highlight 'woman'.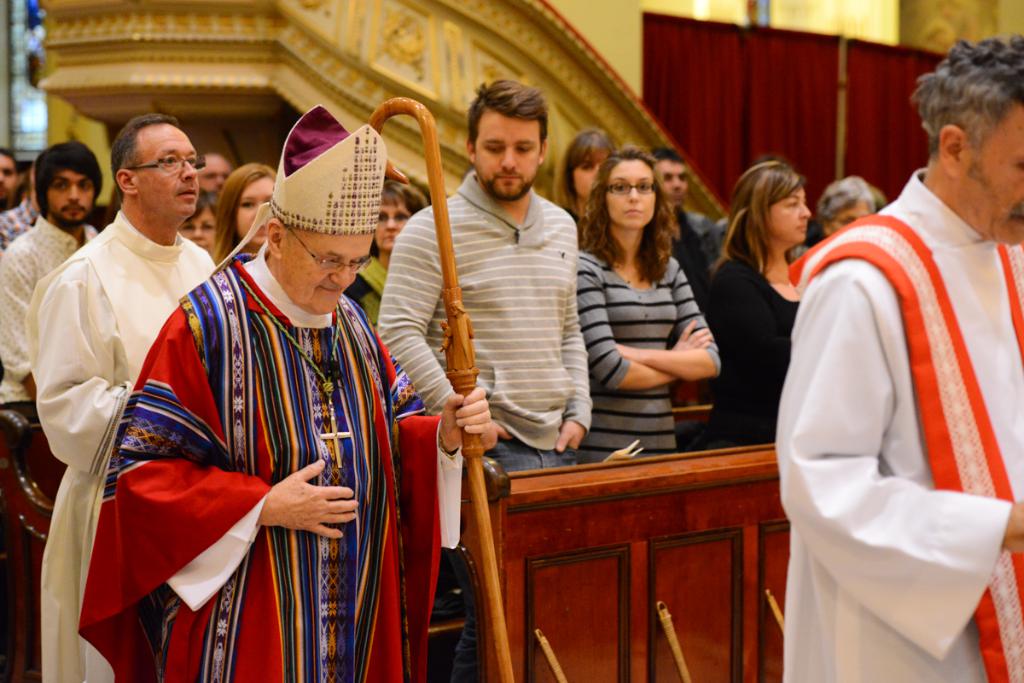
Highlighted region: region(569, 146, 718, 459).
